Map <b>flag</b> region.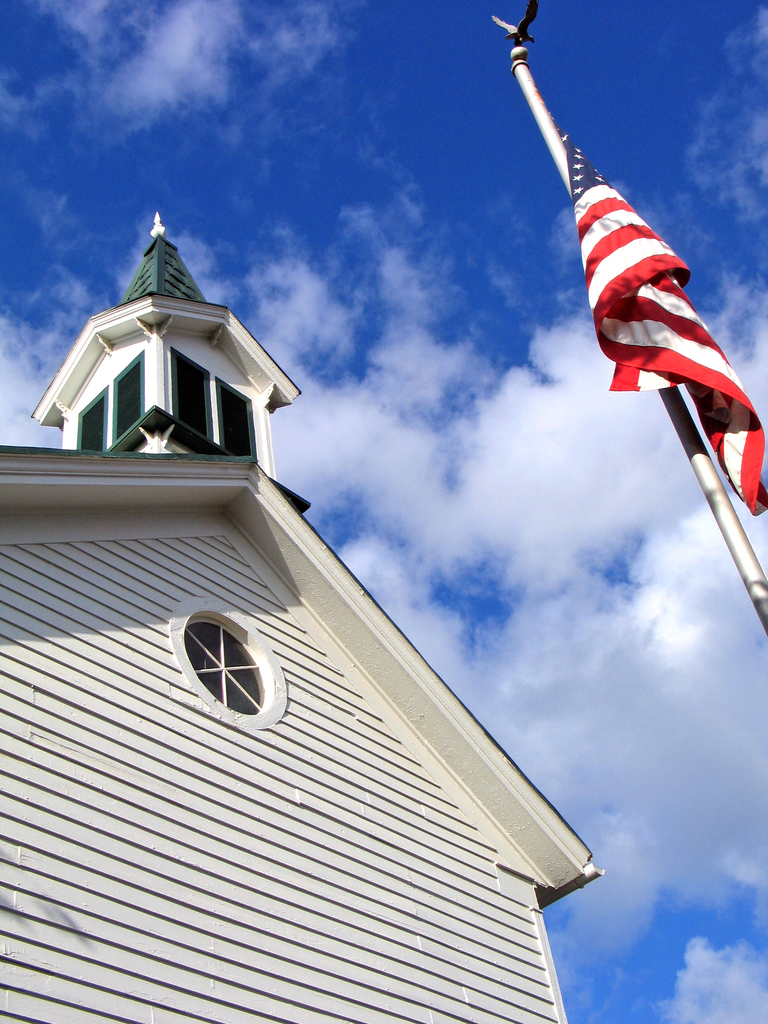
Mapped to [left=516, top=88, right=719, bottom=452].
